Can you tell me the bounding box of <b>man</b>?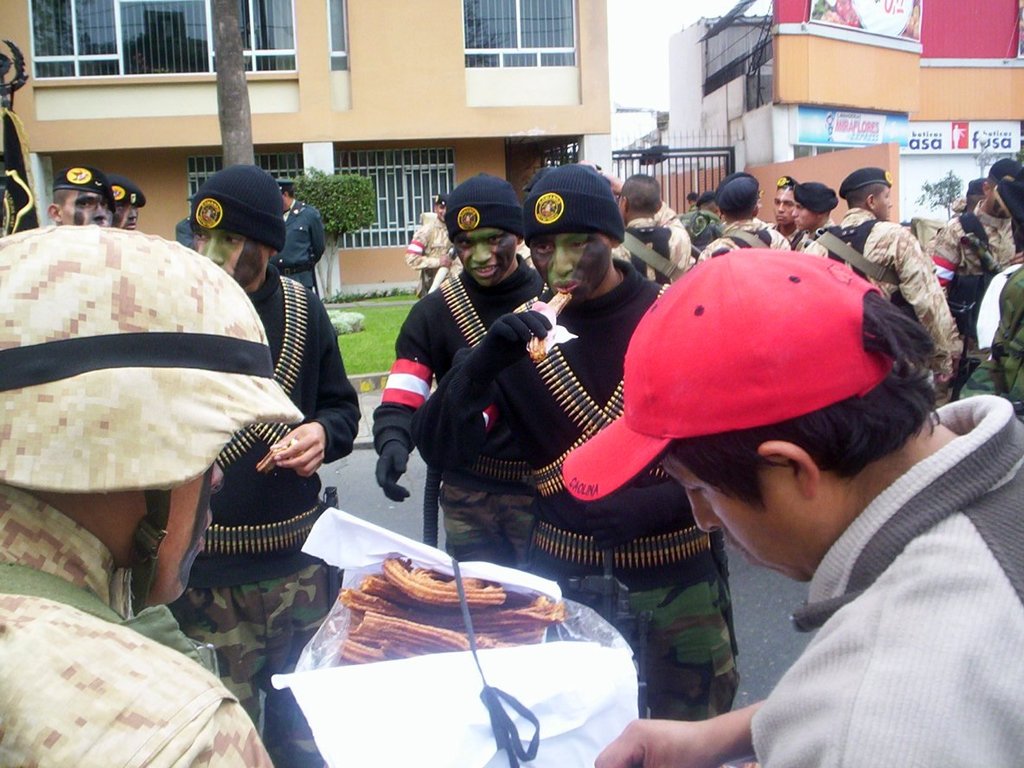
<bbox>366, 170, 545, 566</bbox>.
